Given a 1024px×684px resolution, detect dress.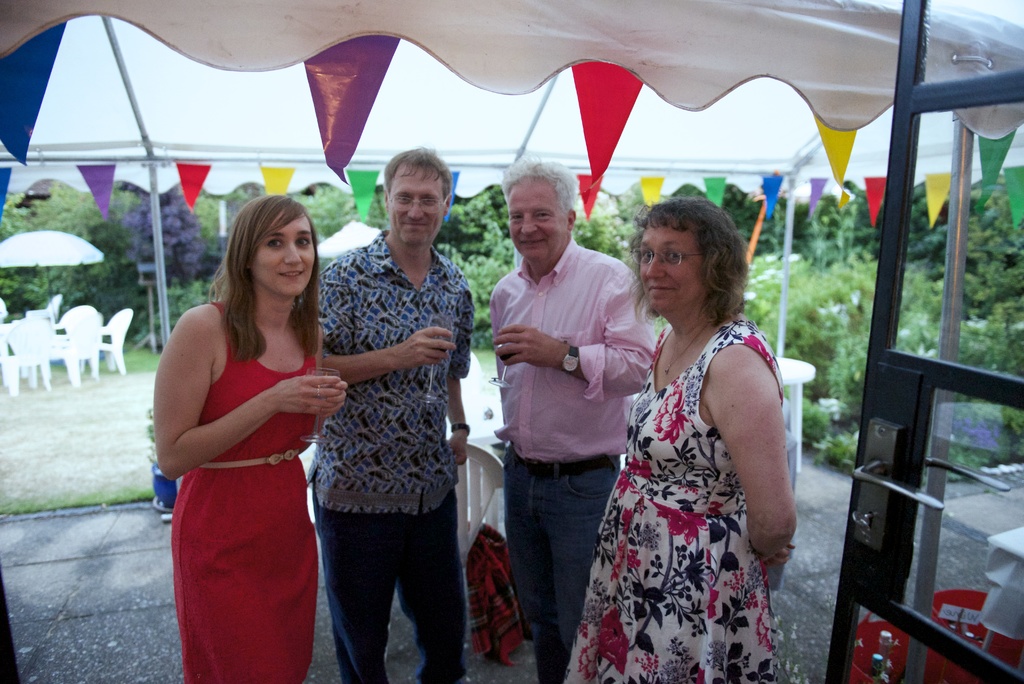
<region>170, 305, 316, 683</region>.
